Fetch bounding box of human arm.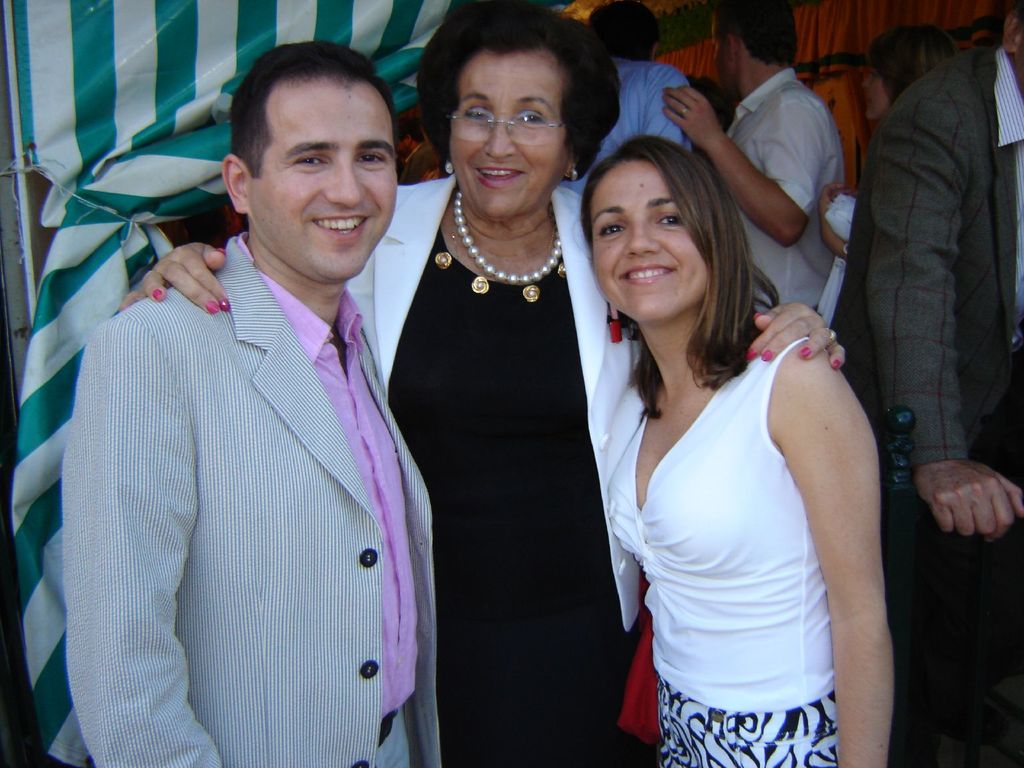
Bbox: [791, 316, 894, 732].
